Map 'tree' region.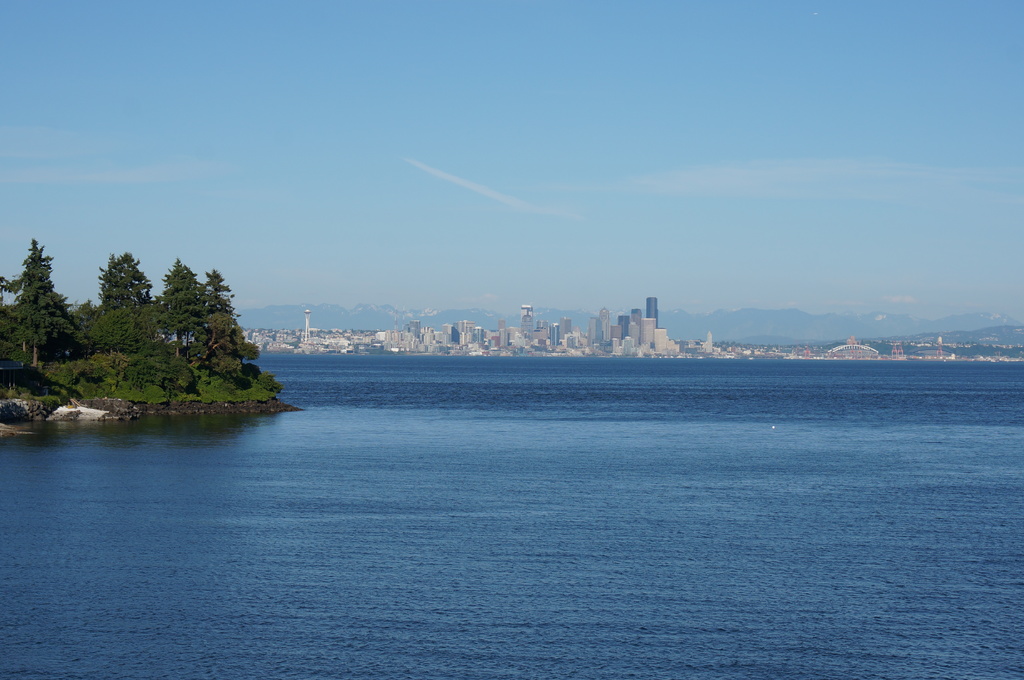
Mapped to x1=26 y1=241 x2=127 y2=418.
